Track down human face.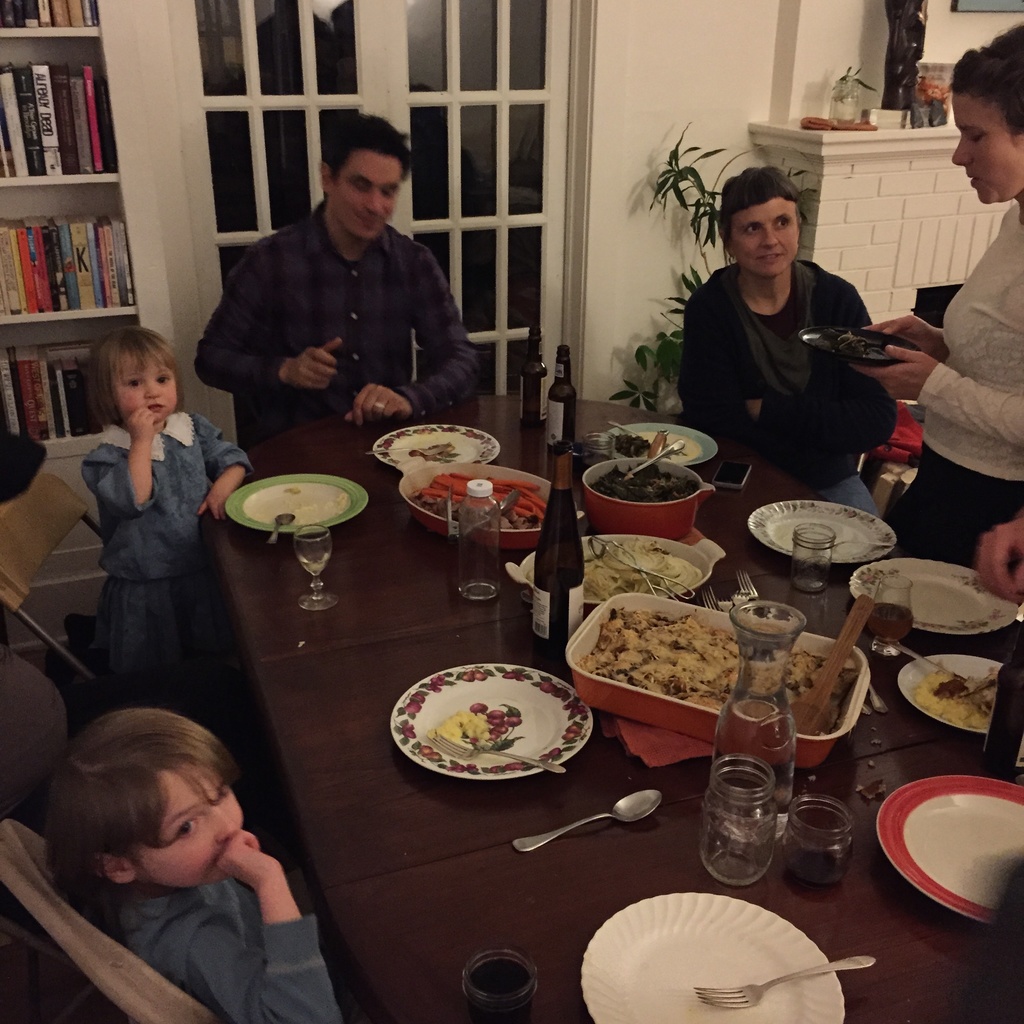
Tracked to [134, 765, 242, 886].
